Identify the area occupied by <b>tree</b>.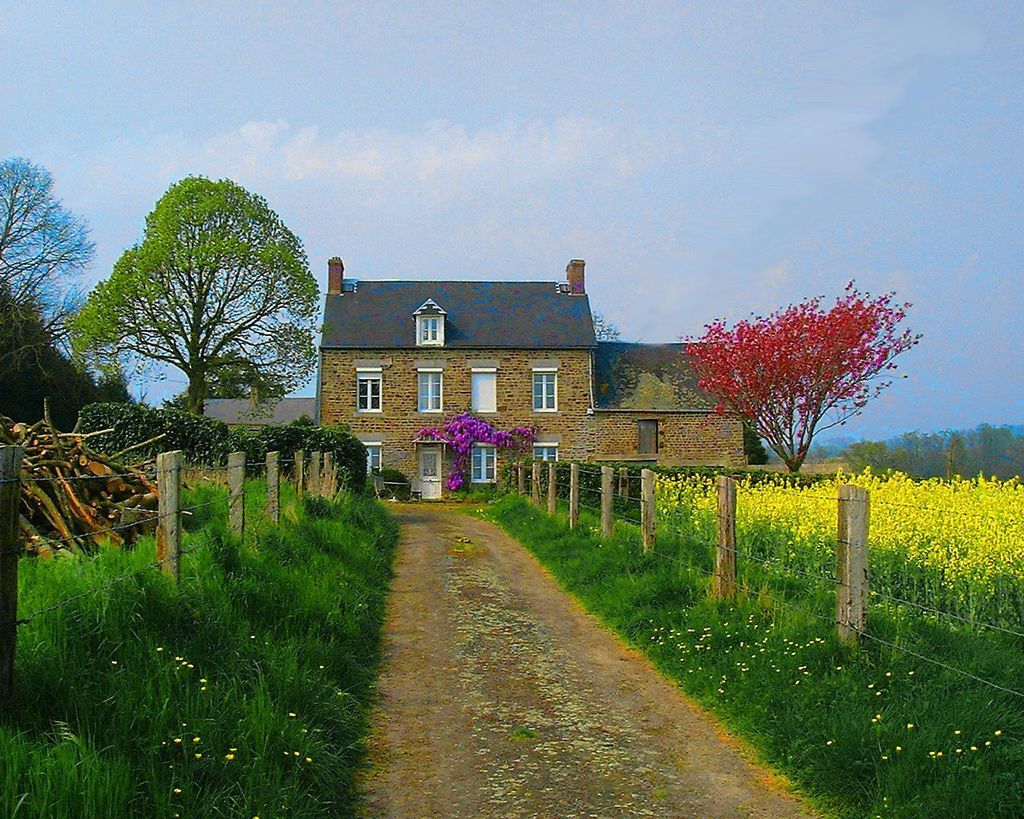
Area: BBox(72, 170, 326, 410).
